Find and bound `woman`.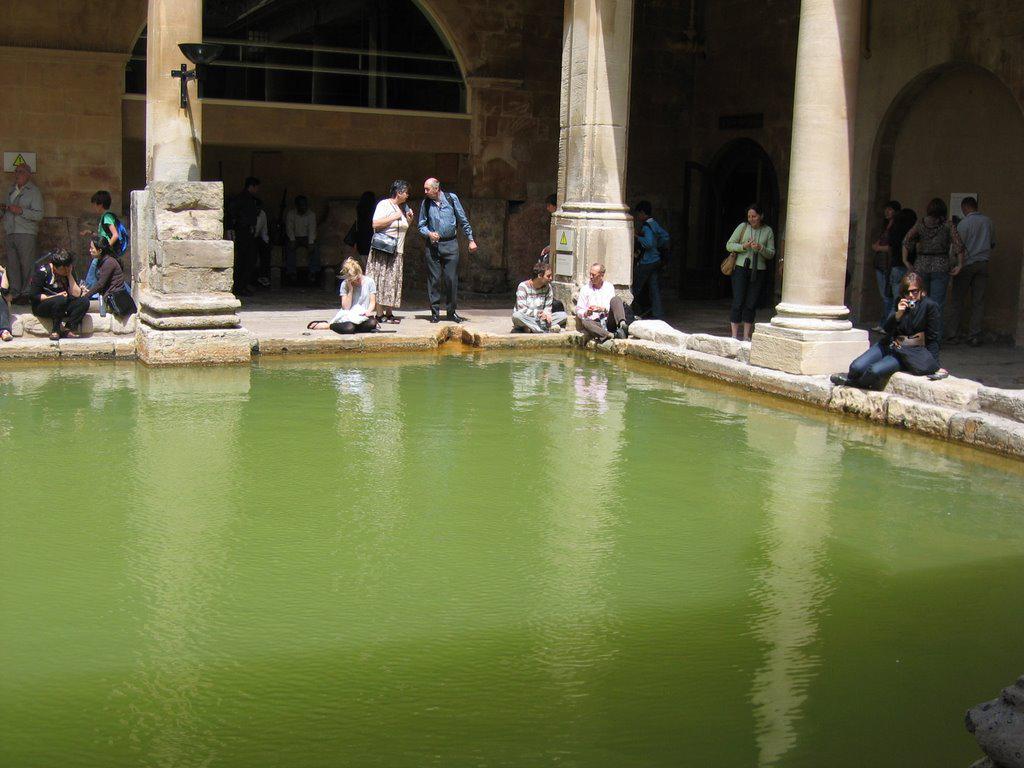
Bound: {"x1": 81, "y1": 234, "x2": 126, "y2": 303}.
